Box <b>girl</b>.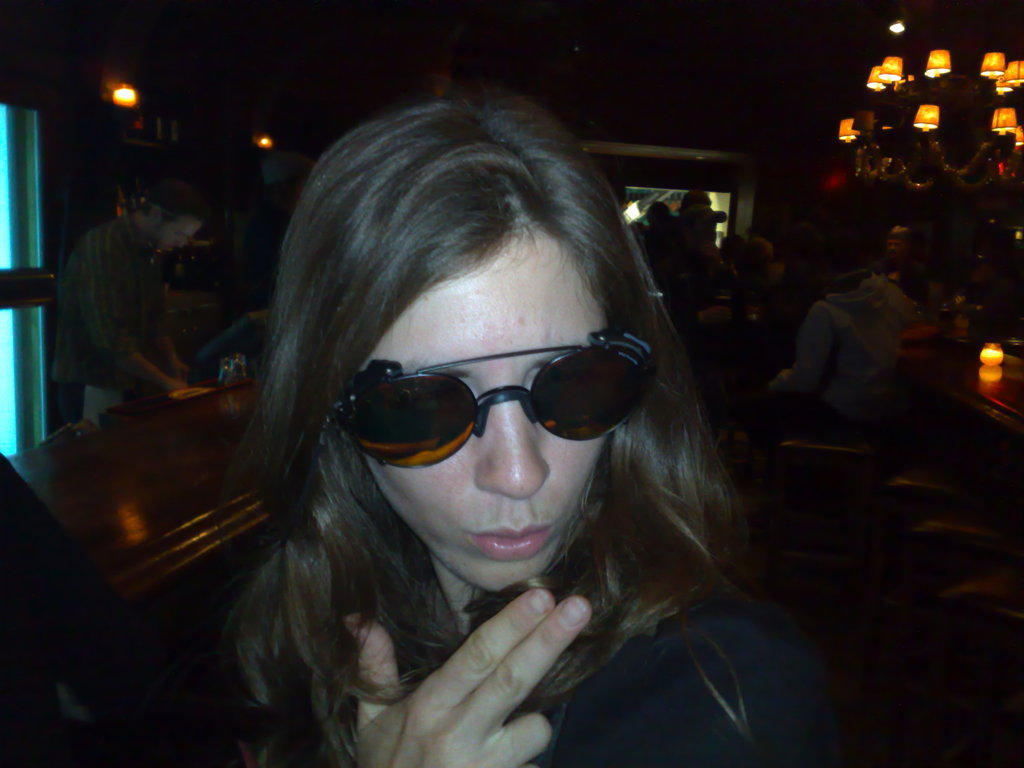
left=220, top=90, right=842, bottom=767.
